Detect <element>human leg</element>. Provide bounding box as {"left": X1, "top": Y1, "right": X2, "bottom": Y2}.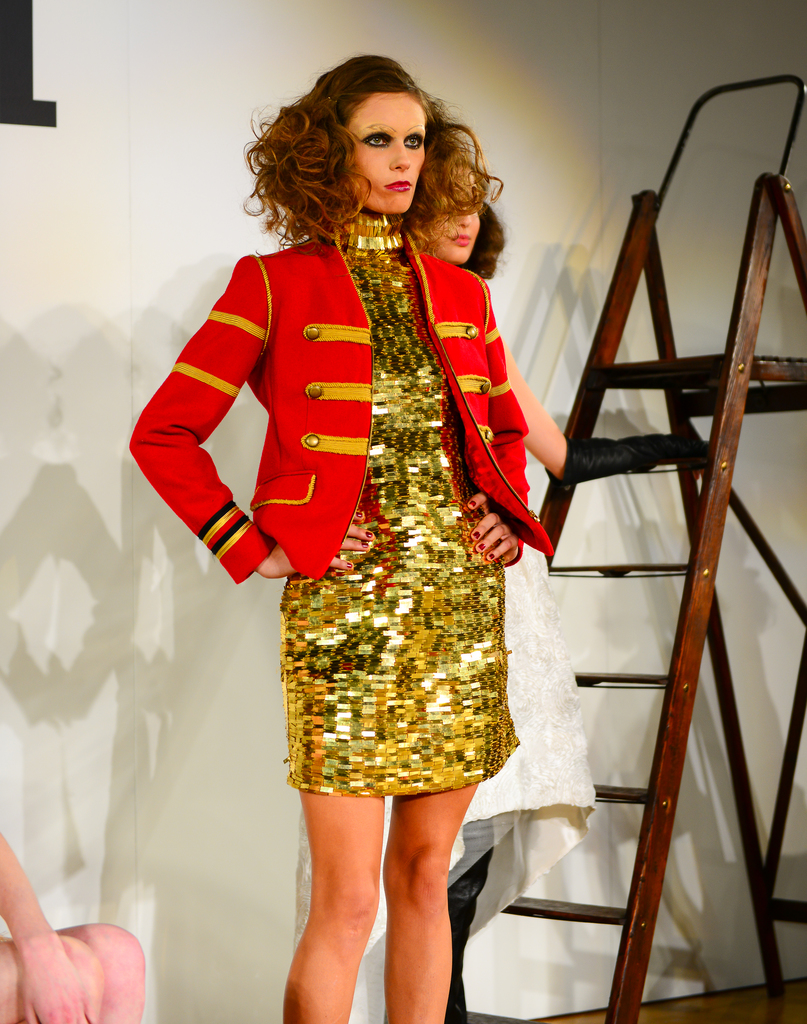
{"left": 58, "top": 918, "right": 142, "bottom": 1023}.
